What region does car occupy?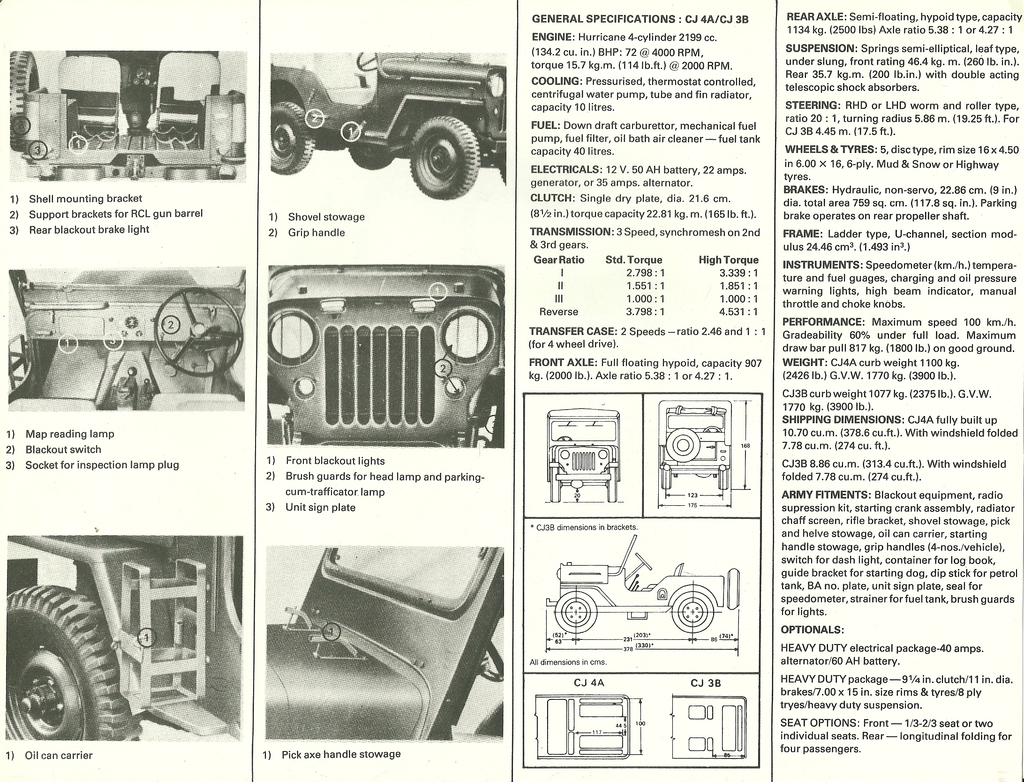
BBox(266, 548, 500, 740).
